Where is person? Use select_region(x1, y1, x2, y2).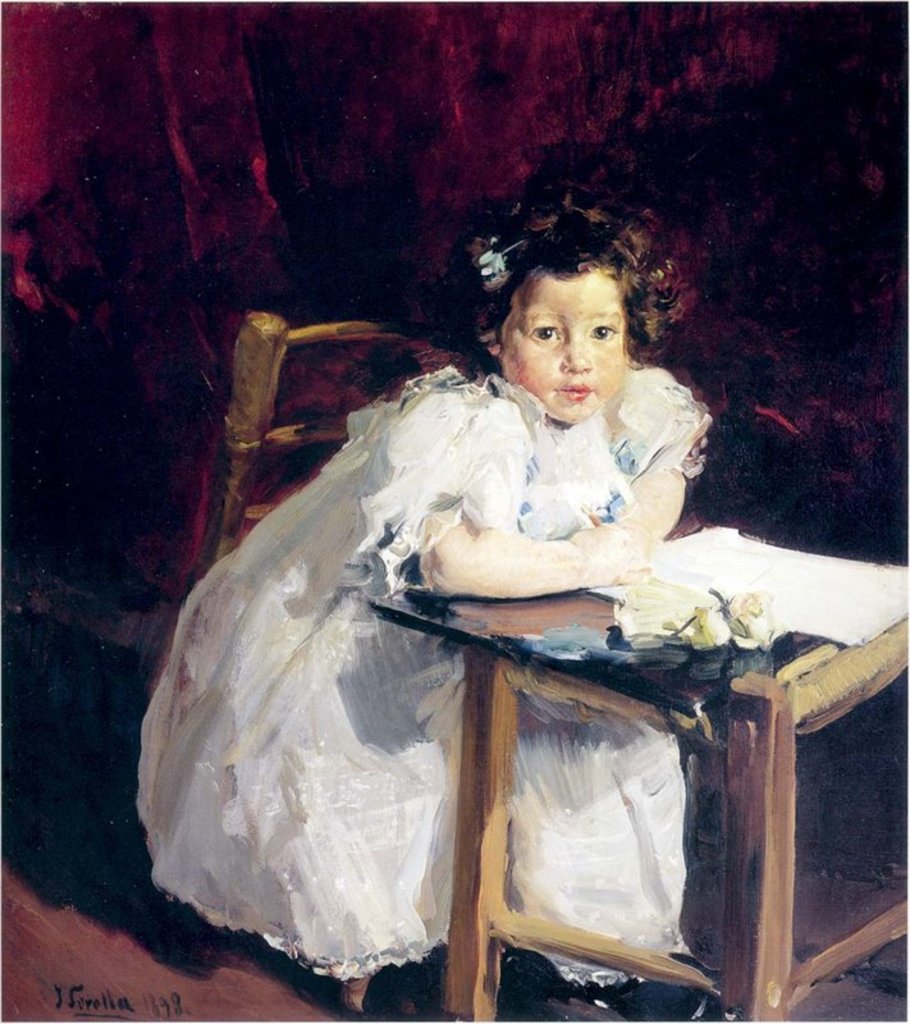
select_region(134, 188, 721, 1005).
